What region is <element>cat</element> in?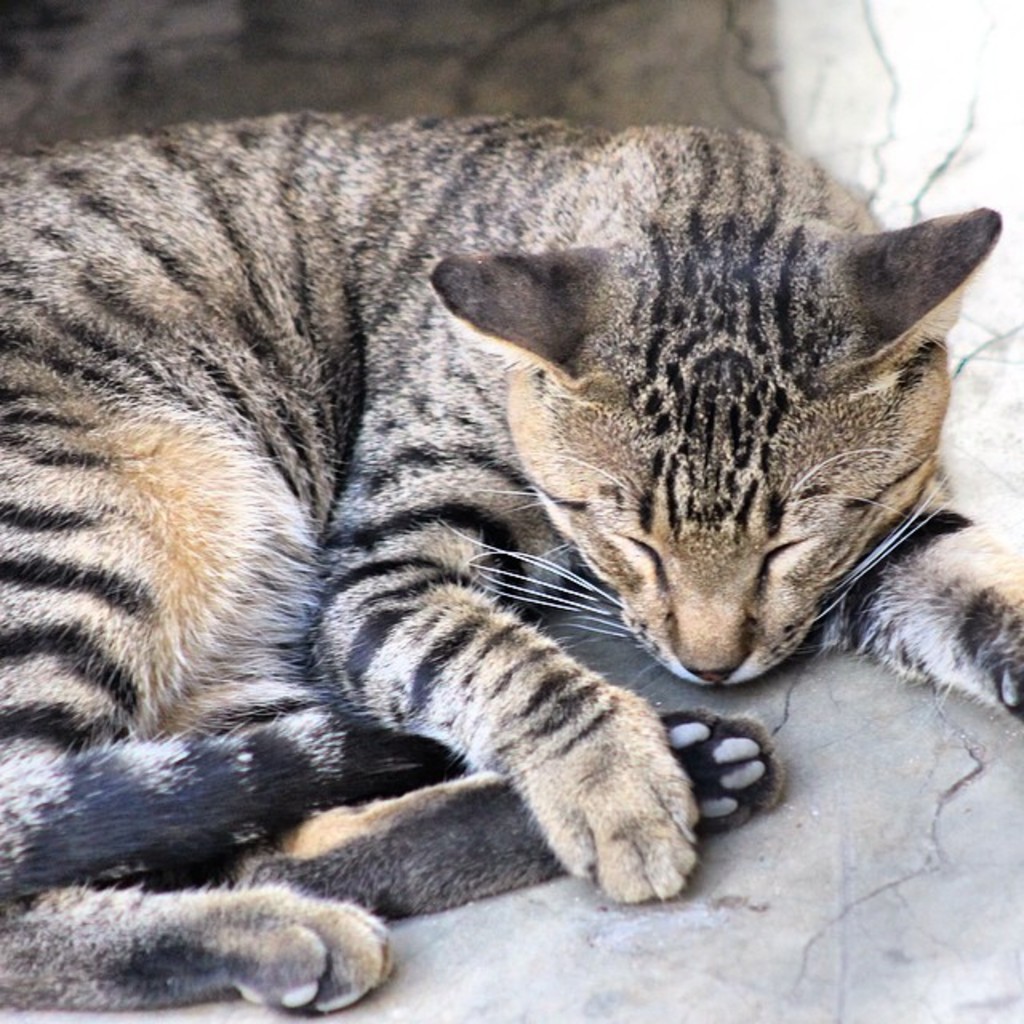
x1=0 y1=106 x2=1021 y2=1022.
